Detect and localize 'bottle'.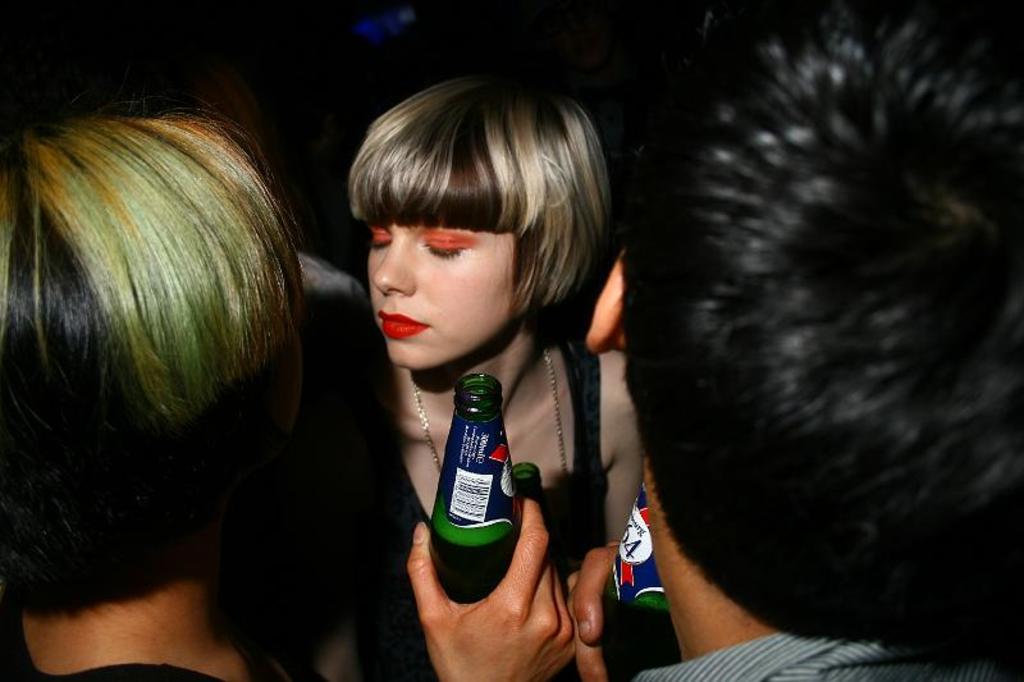
Localized at (left=507, top=453, right=547, bottom=546).
